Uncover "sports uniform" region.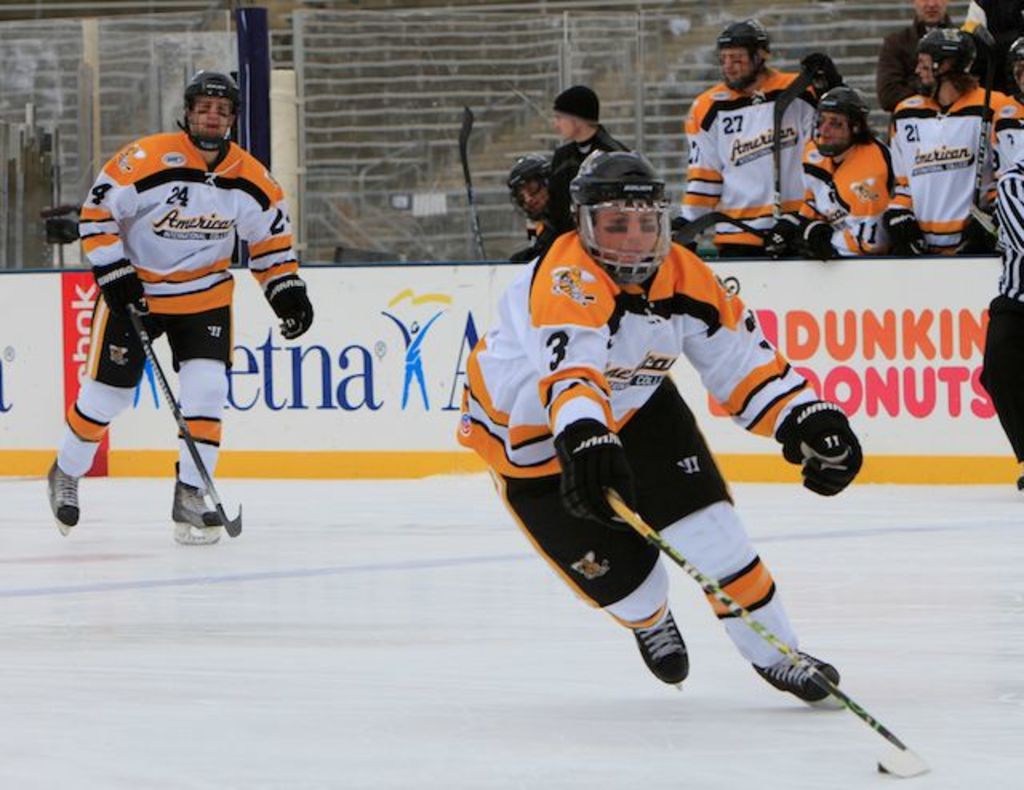
Uncovered: 893/72/1022/251.
